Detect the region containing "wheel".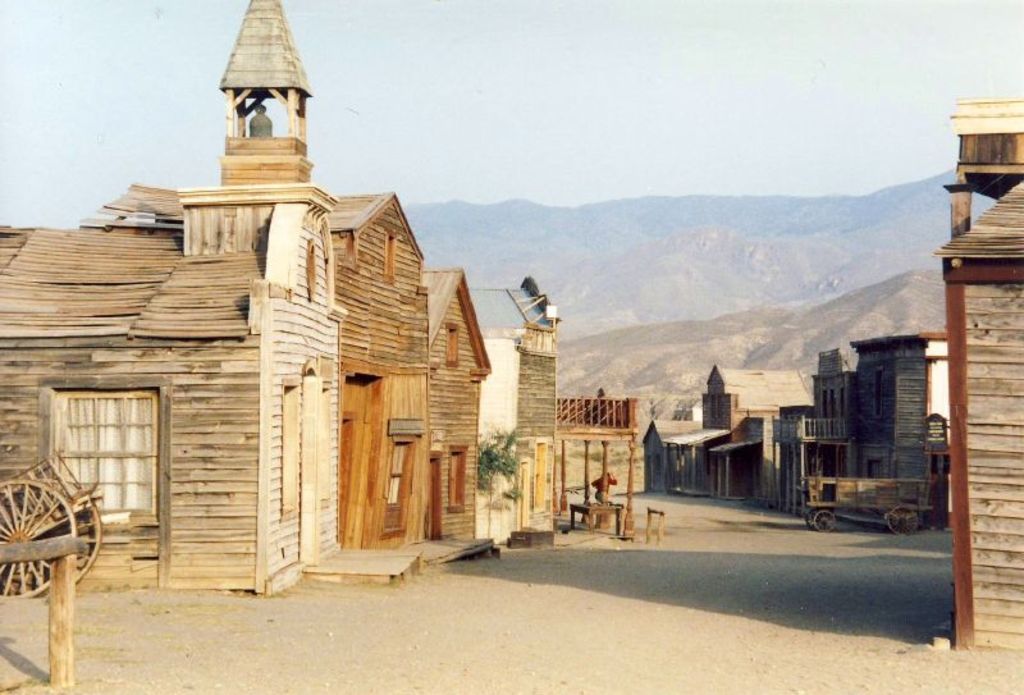
(0,477,79,598).
